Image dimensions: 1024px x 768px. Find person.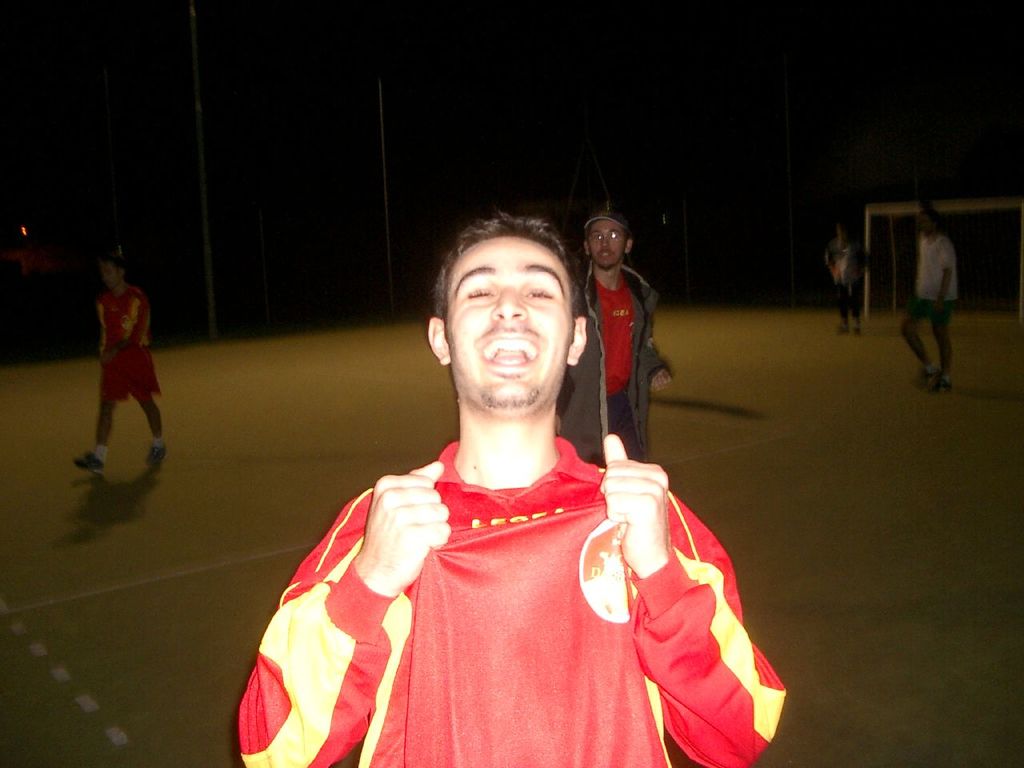
{"left": 242, "top": 218, "right": 788, "bottom": 767}.
